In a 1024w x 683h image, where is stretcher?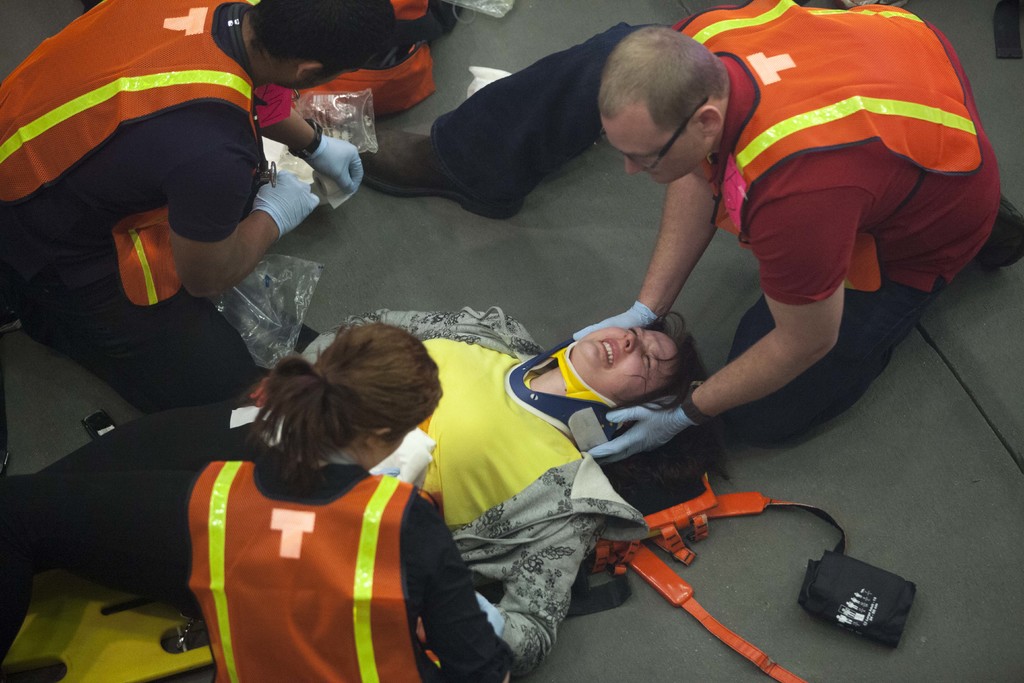
box(0, 404, 918, 682).
